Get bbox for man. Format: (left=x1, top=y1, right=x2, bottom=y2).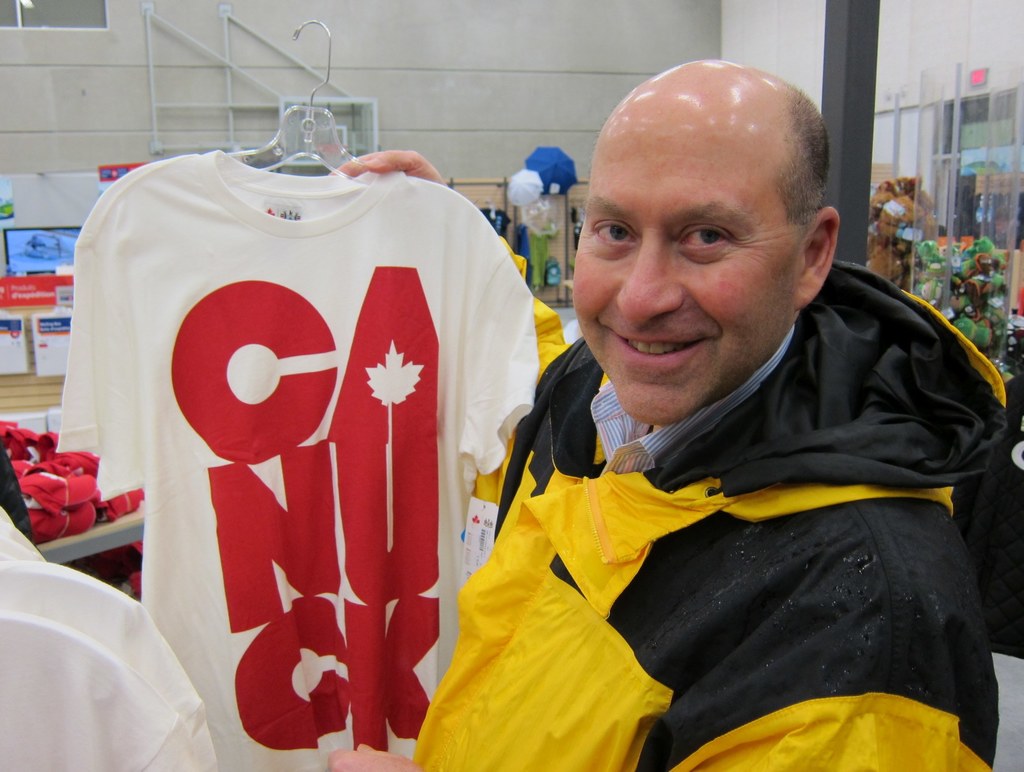
(left=329, top=61, right=1009, bottom=771).
